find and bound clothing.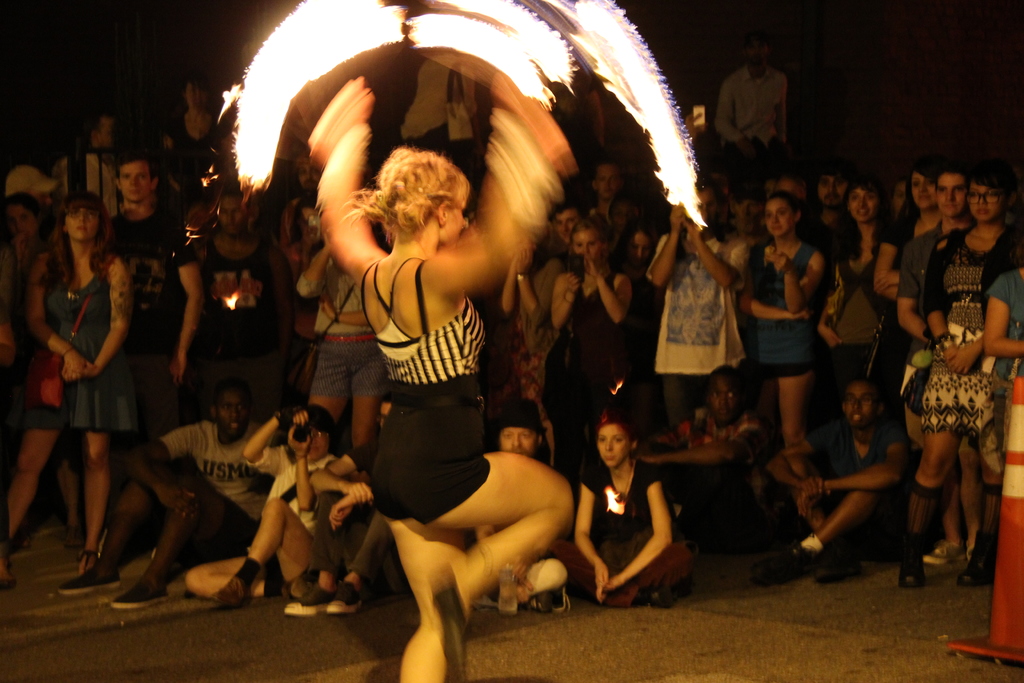
Bound: {"x1": 195, "y1": 352, "x2": 282, "y2": 415}.
